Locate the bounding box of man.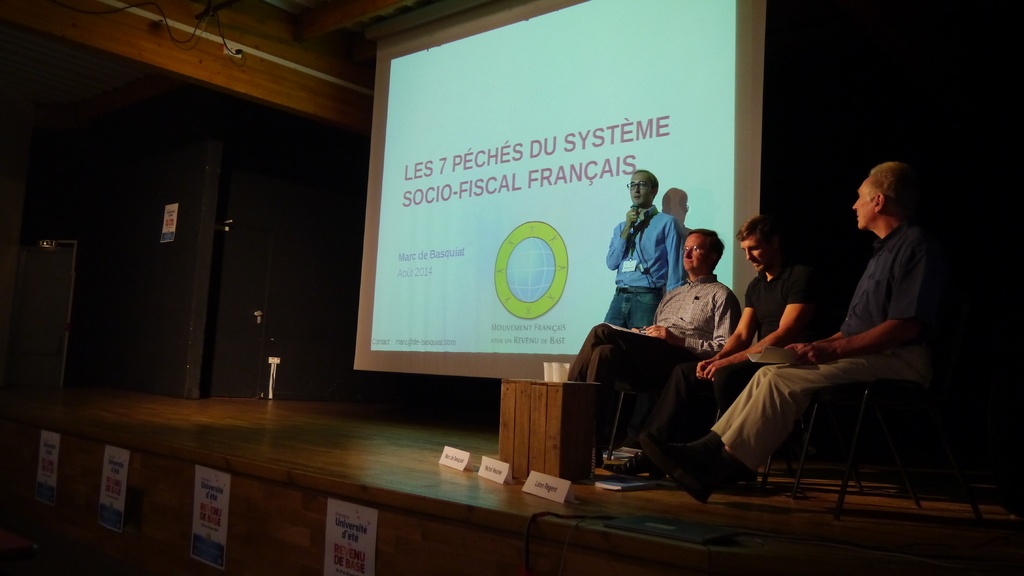
Bounding box: 698:223:804:382.
